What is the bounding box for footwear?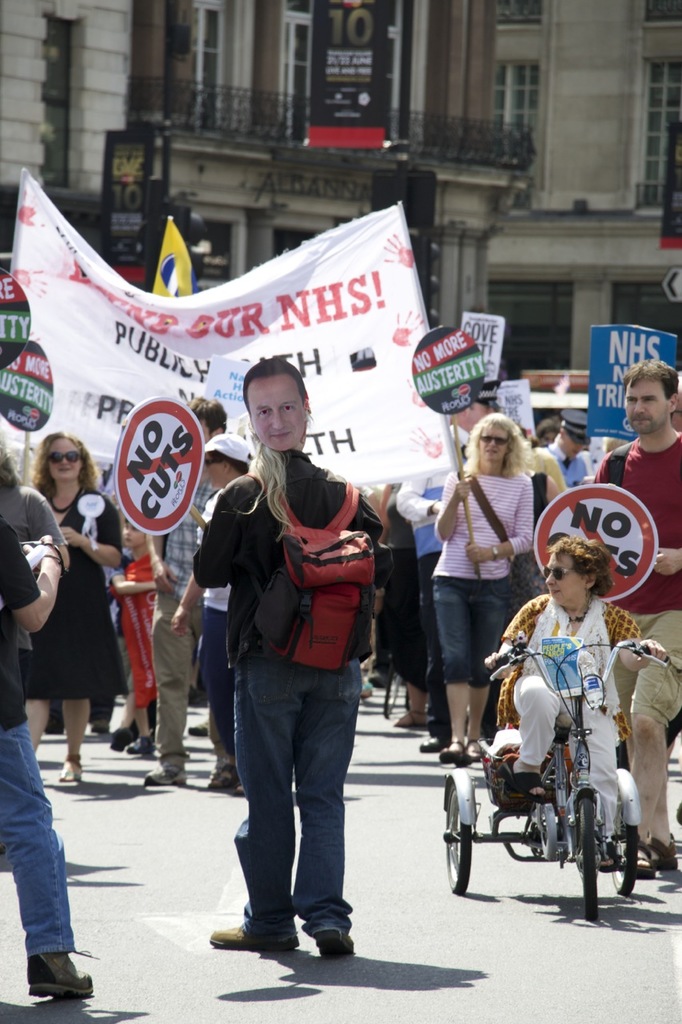
(589,829,633,883).
